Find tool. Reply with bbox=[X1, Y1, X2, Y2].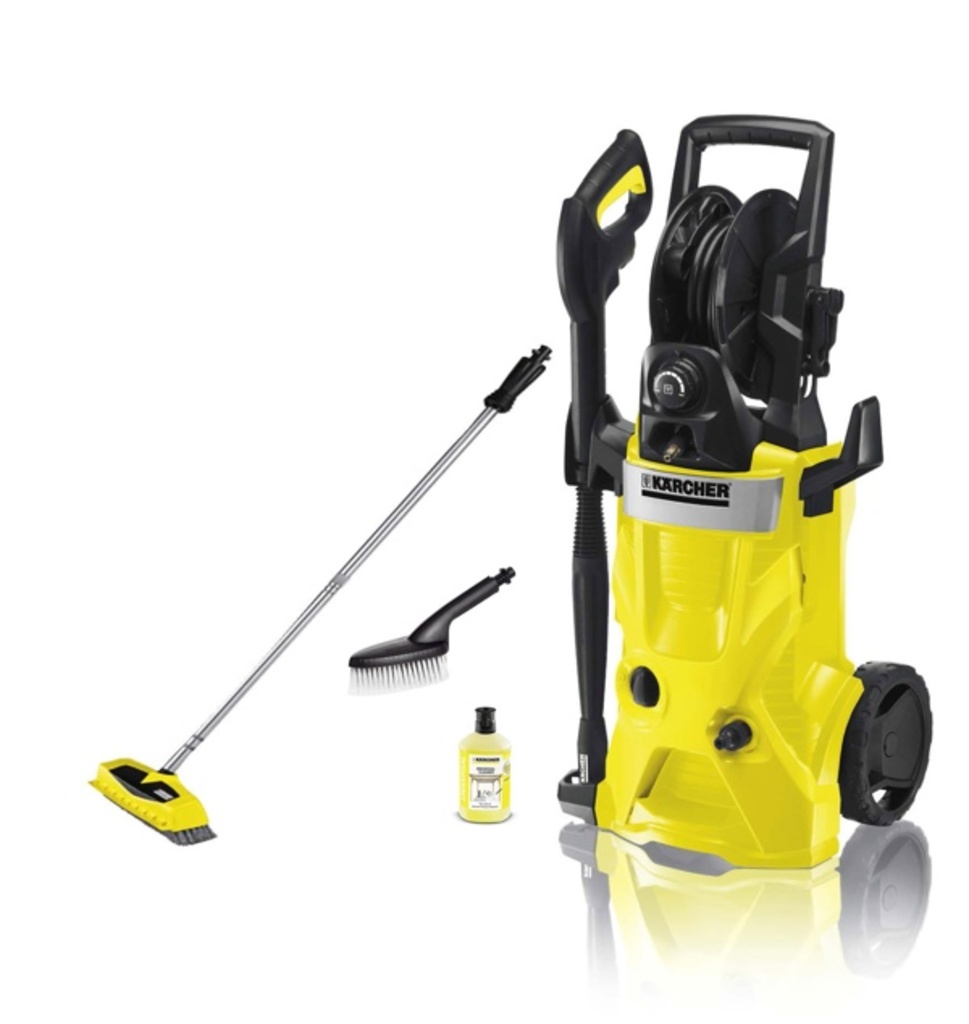
bbox=[99, 341, 535, 850].
